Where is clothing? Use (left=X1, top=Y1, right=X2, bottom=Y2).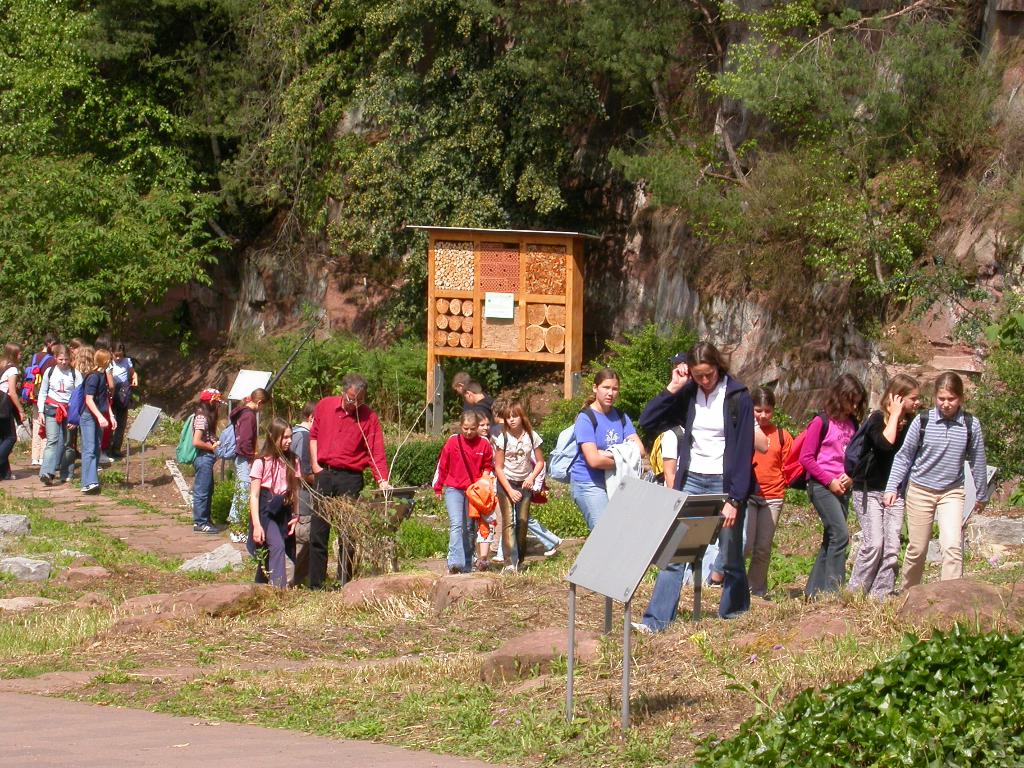
(left=249, top=452, right=303, bottom=575).
